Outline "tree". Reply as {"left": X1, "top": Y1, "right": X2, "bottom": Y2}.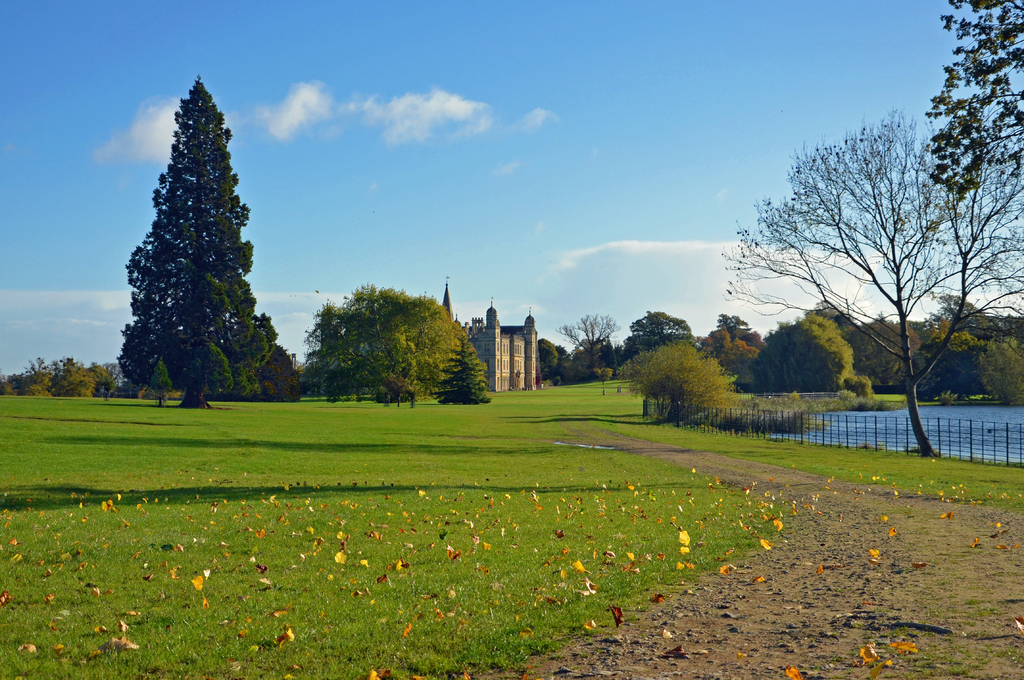
{"left": 929, "top": 0, "right": 1023, "bottom": 204}.
